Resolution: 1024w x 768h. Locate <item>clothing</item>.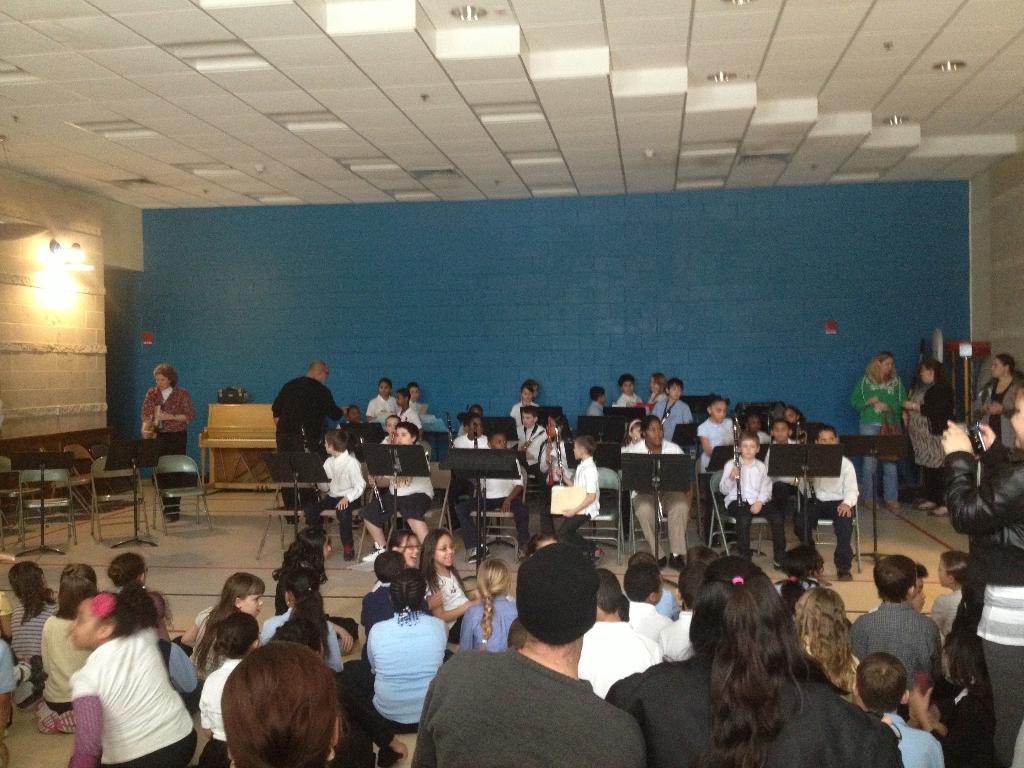
[left=38, top=606, right=189, bottom=760].
